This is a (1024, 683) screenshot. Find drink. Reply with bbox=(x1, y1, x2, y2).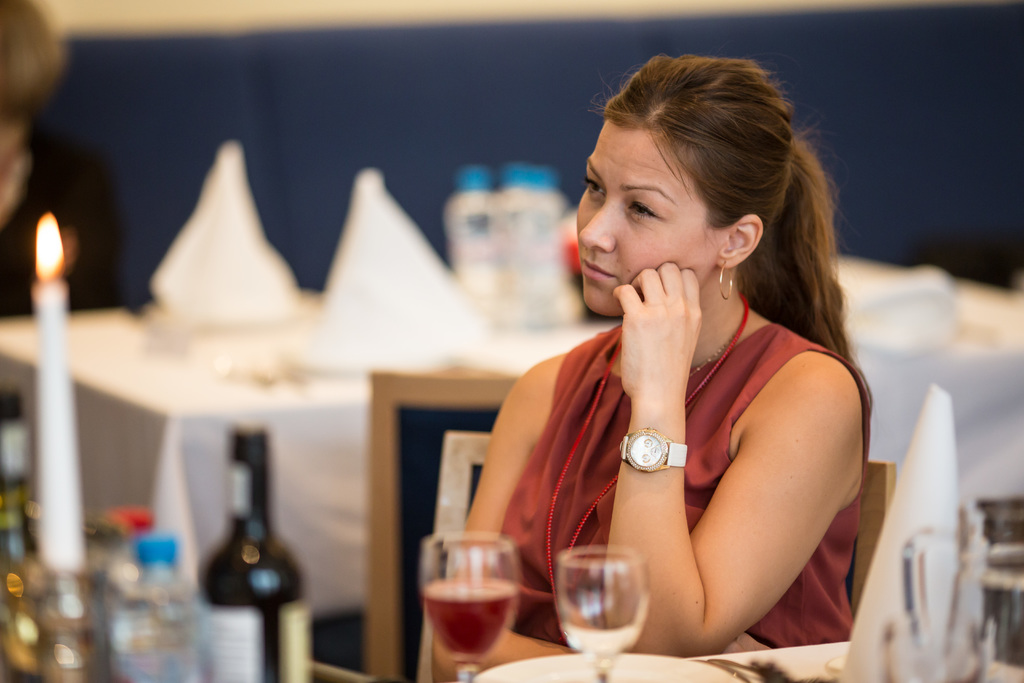
bbox=(432, 576, 515, 662).
